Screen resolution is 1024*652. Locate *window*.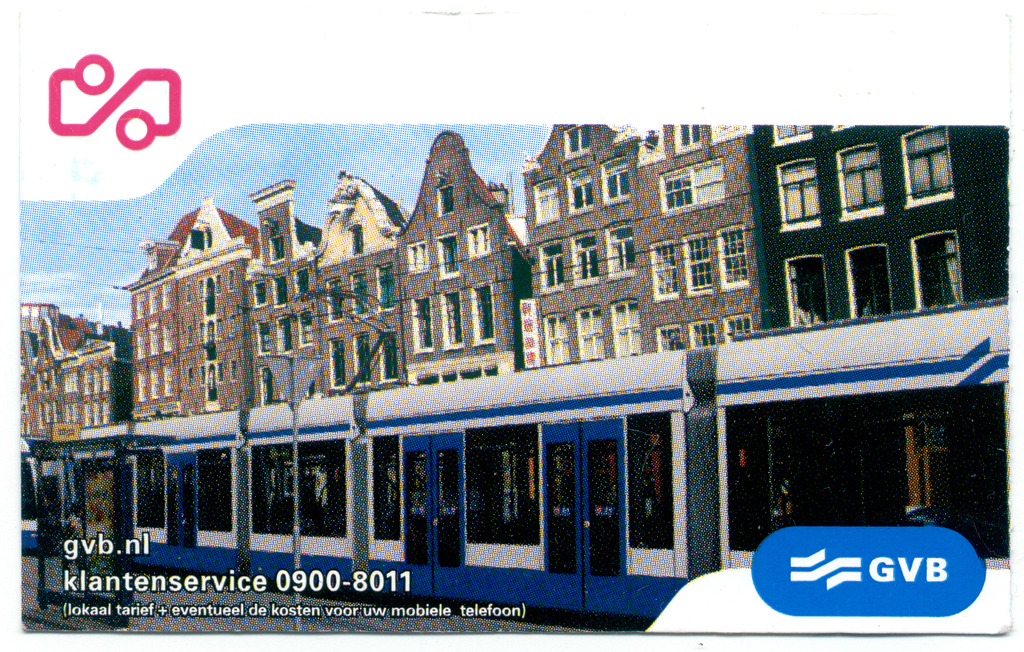
(left=721, top=222, right=751, bottom=293).
